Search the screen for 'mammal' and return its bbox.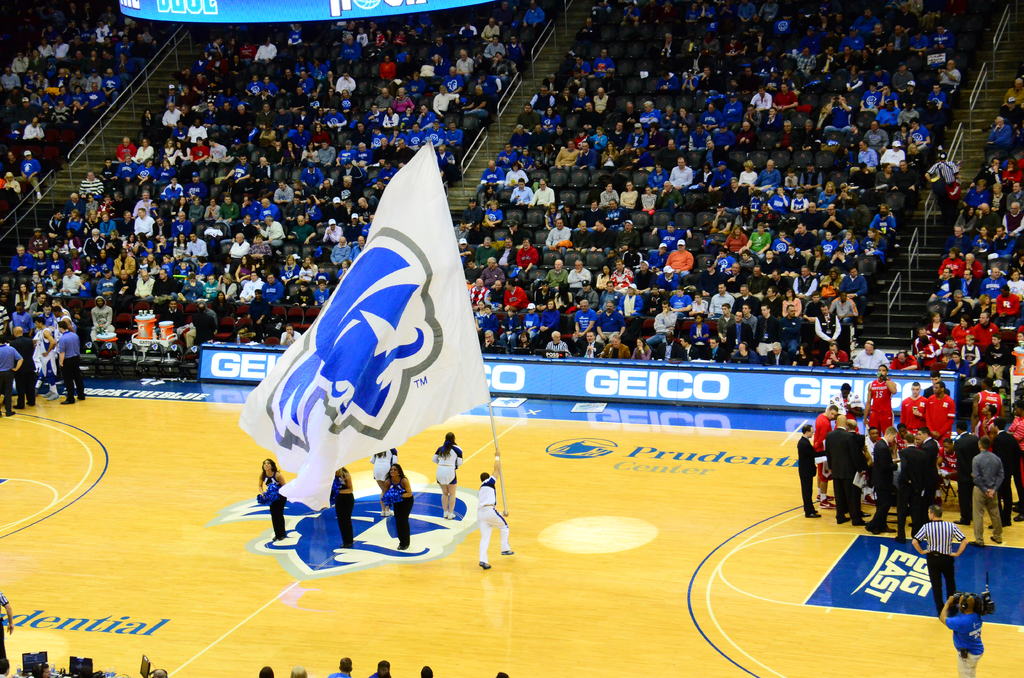
Found: BBox(900, 380, 933, 433).
